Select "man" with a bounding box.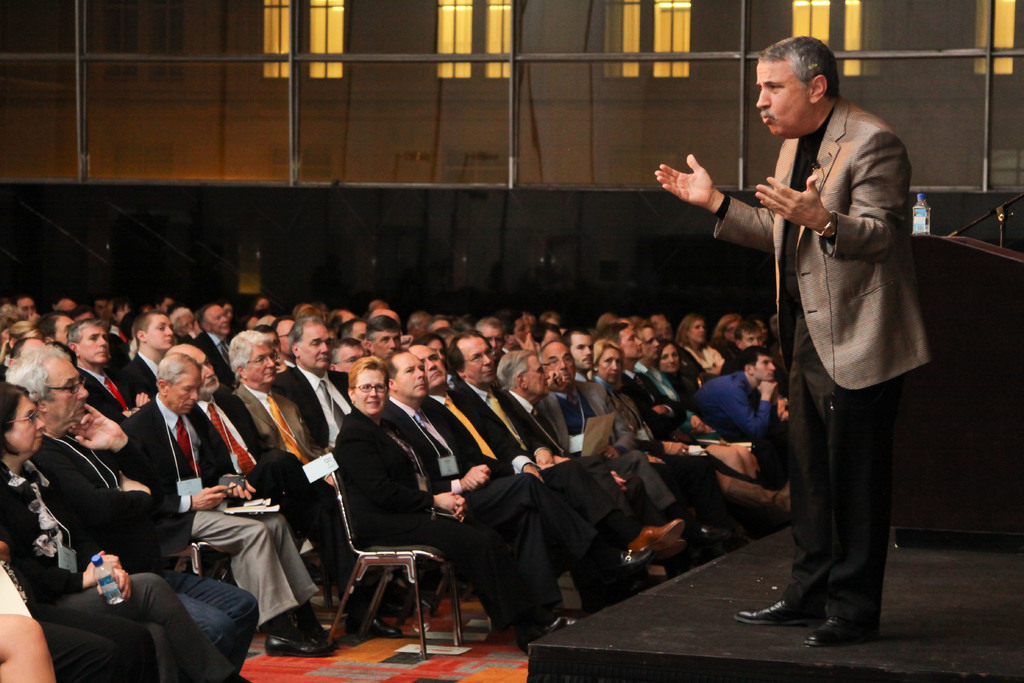
crop(0, 344, 262, 682).
